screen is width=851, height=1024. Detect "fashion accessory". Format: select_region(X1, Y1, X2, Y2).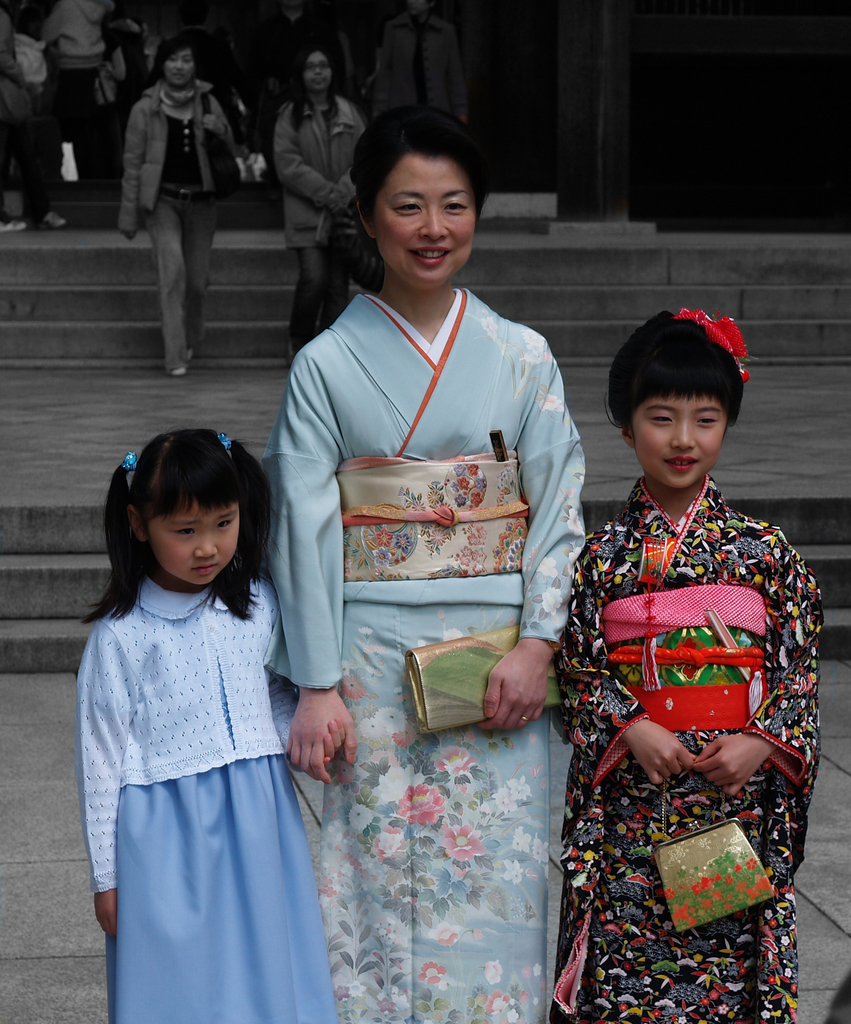
select_region(653, 759, 777, 931).
